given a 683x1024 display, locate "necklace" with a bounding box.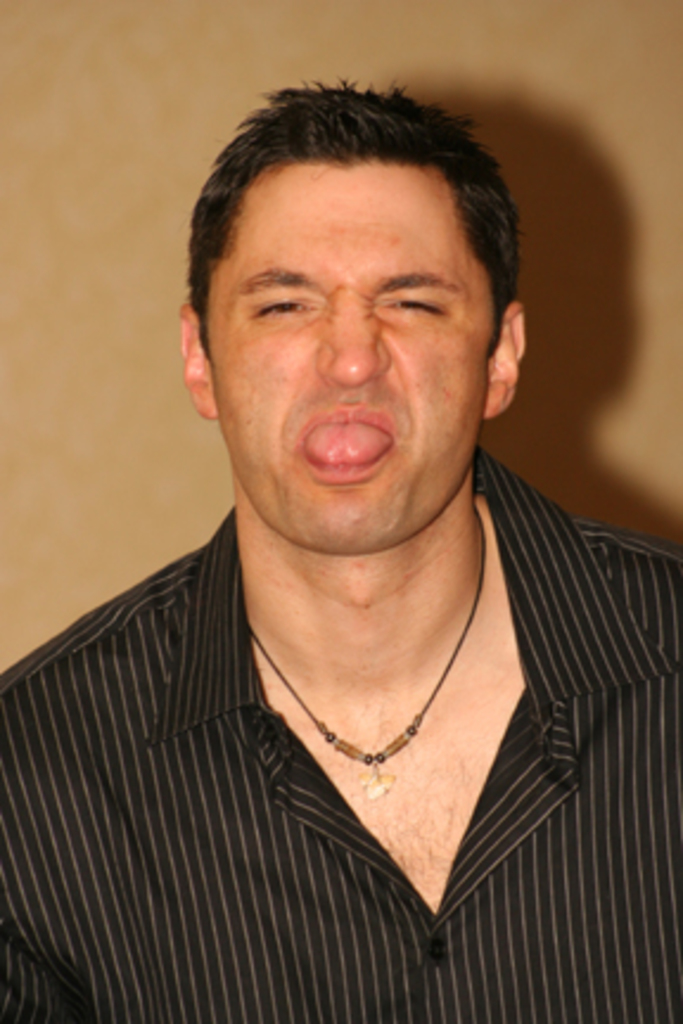
Located: detection(247, 512, 479, 796).
